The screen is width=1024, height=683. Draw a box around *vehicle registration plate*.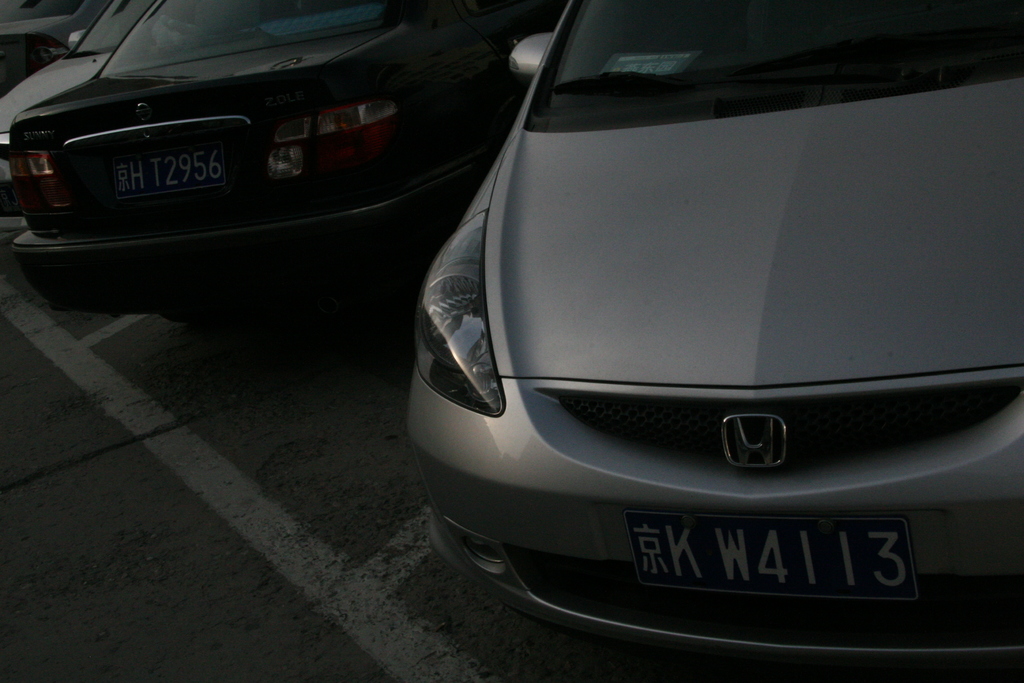
left=624, top=512, right=916, bottom=600.
